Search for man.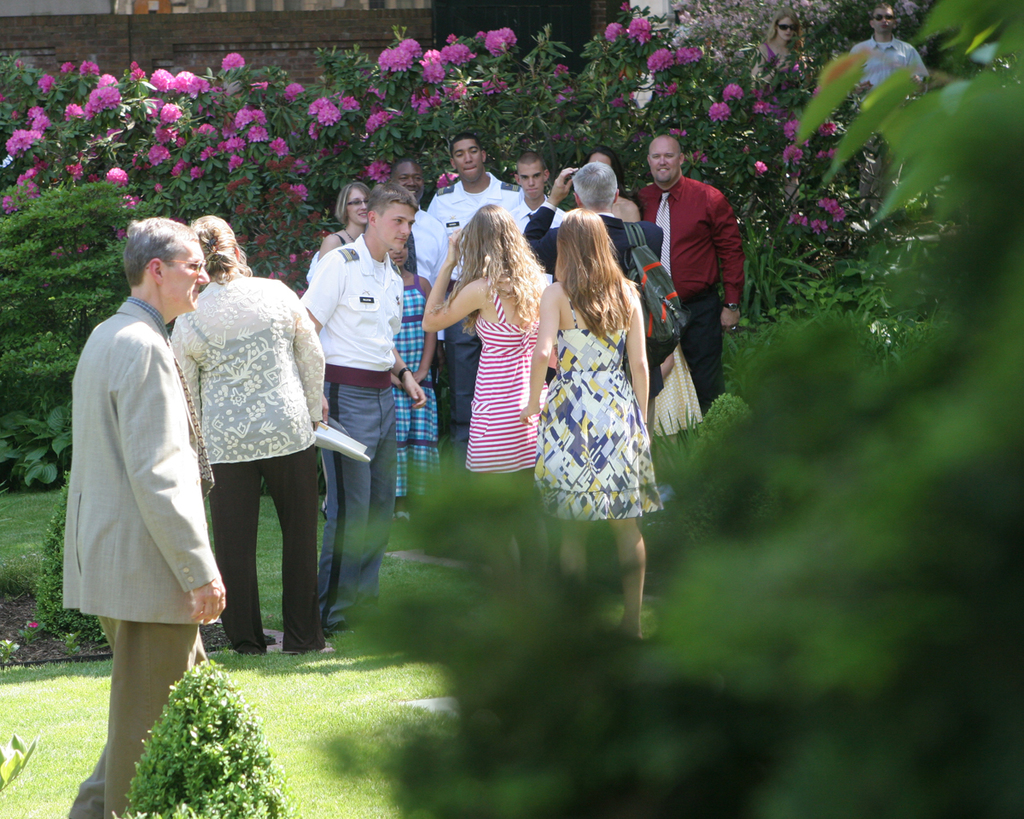
Found at {"x1": 625, "y1": 132, "x2": 741, "y2": 416}.
